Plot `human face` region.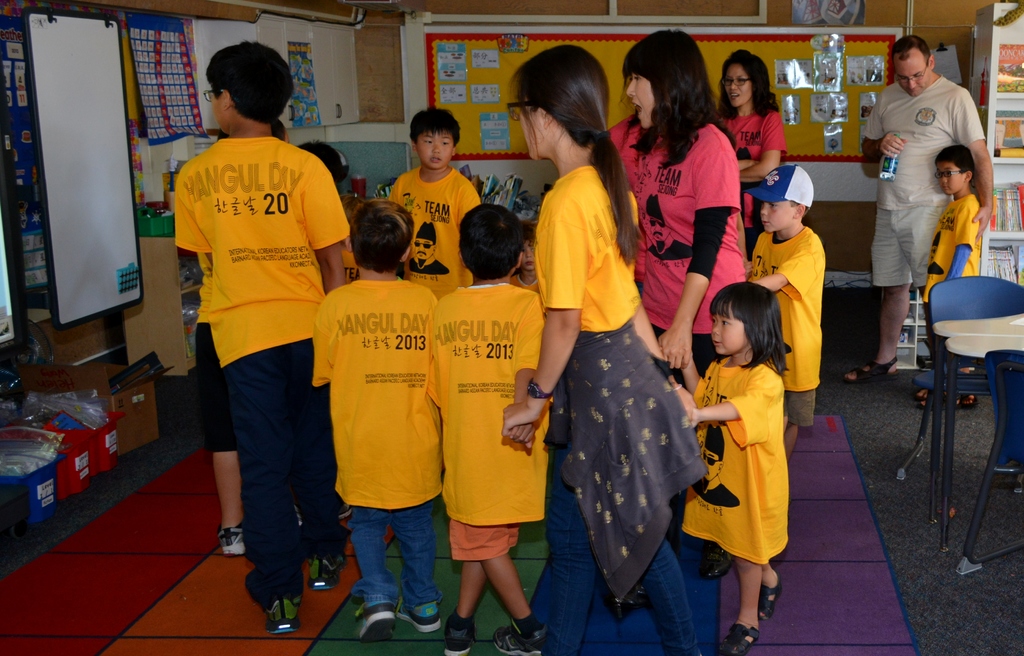
Plotted at (x1=934, y1=165, x2=962, y2=201).
